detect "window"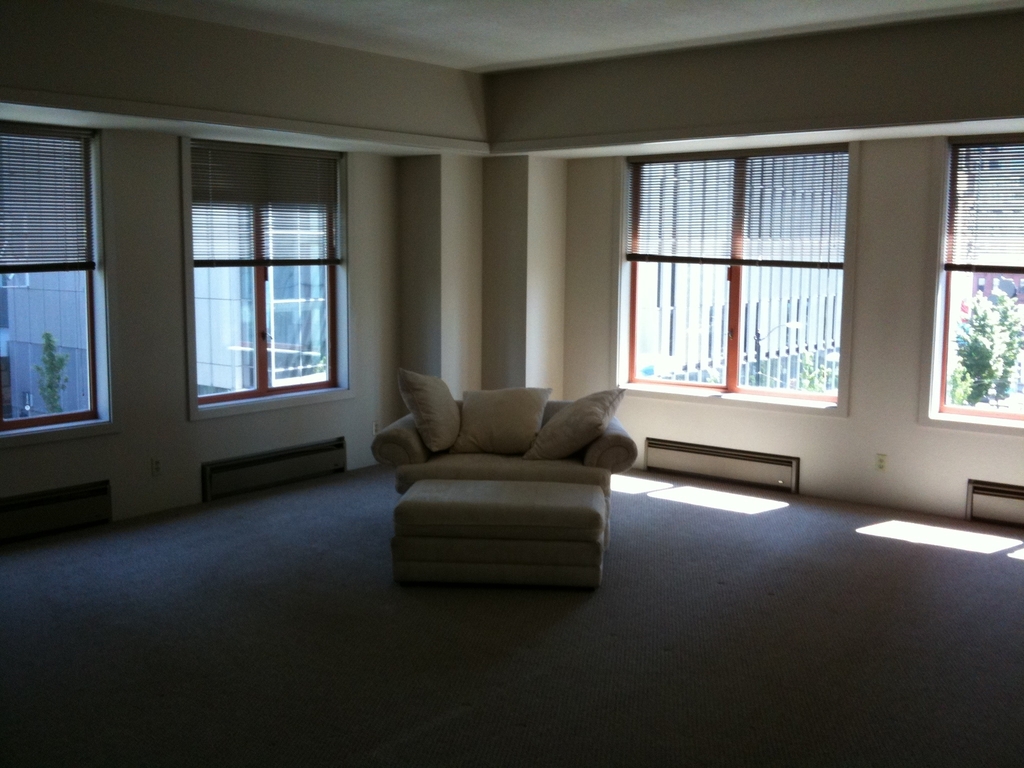
(0,122,122,452)
